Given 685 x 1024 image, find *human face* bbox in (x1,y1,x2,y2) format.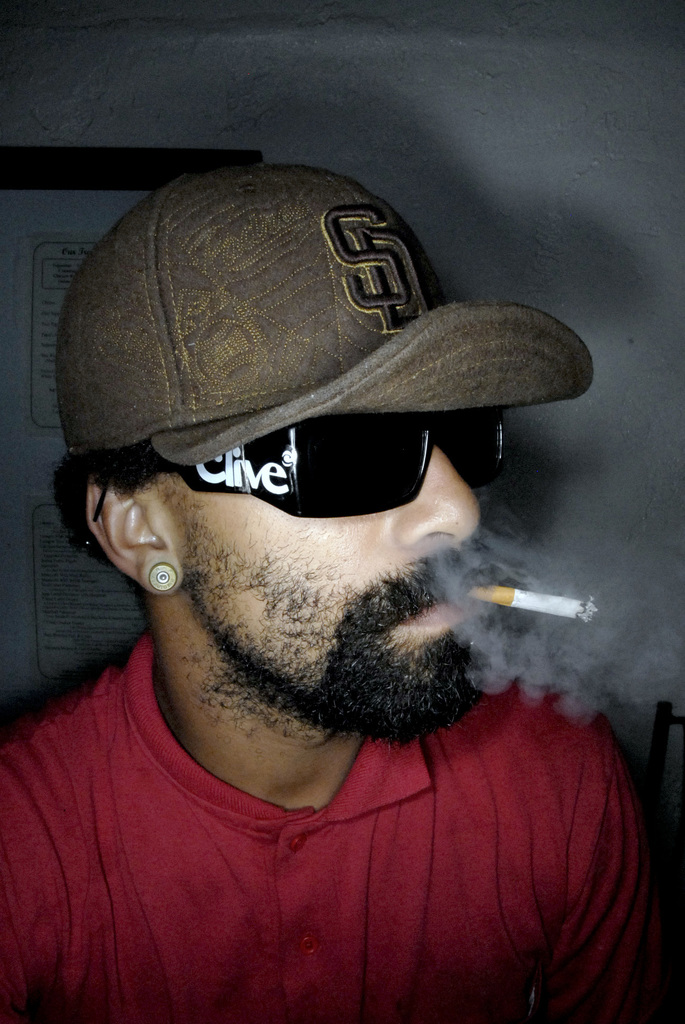
(152,447,484,699).
